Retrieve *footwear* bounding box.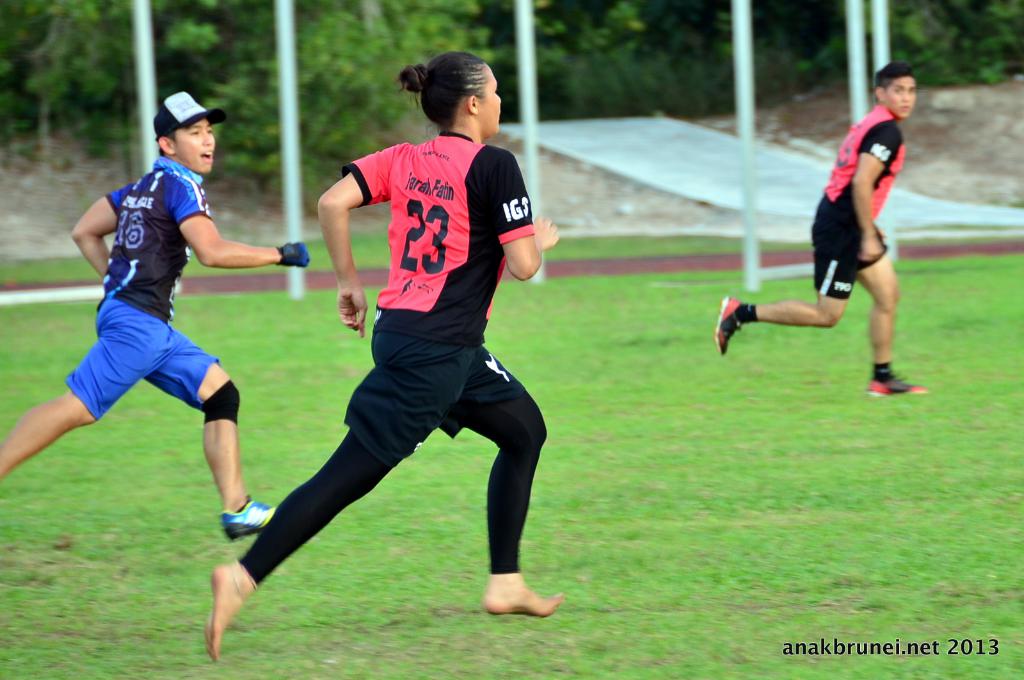
Bounding box: crop(710, 295, 745, 355).
